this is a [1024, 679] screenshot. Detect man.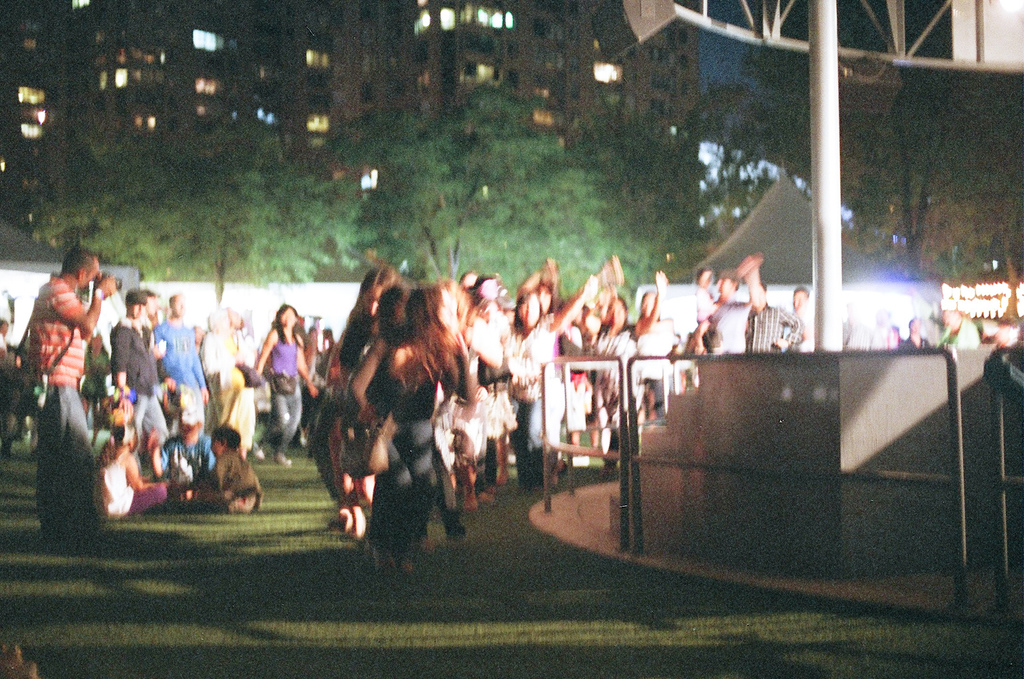
bbox=[782, 284, 816, 351].
